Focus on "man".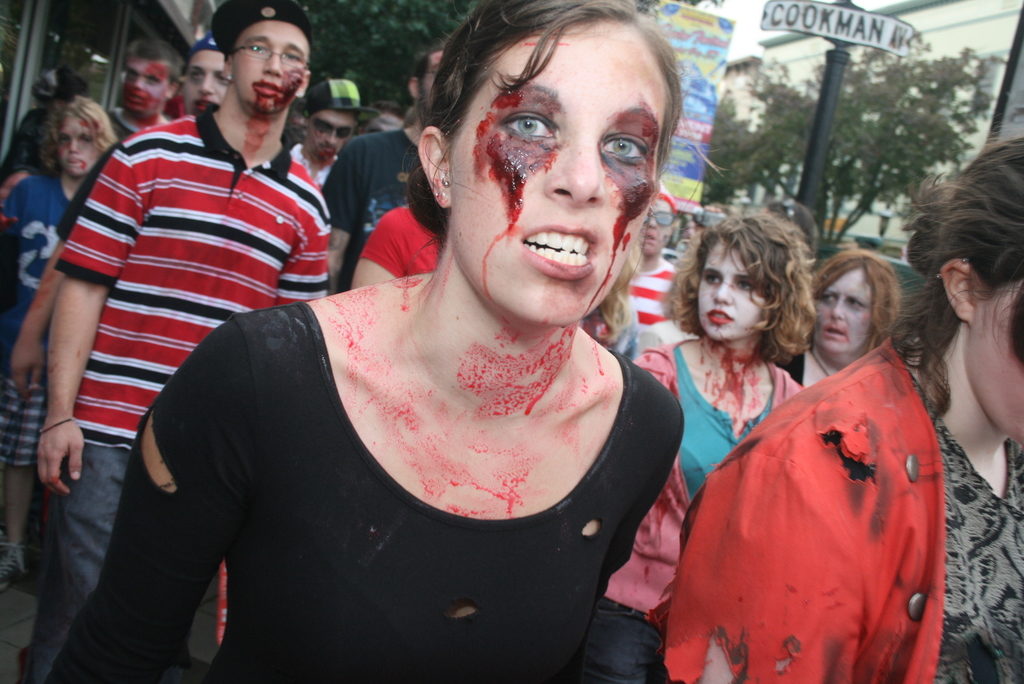
Focused at 115 31 175 144.
